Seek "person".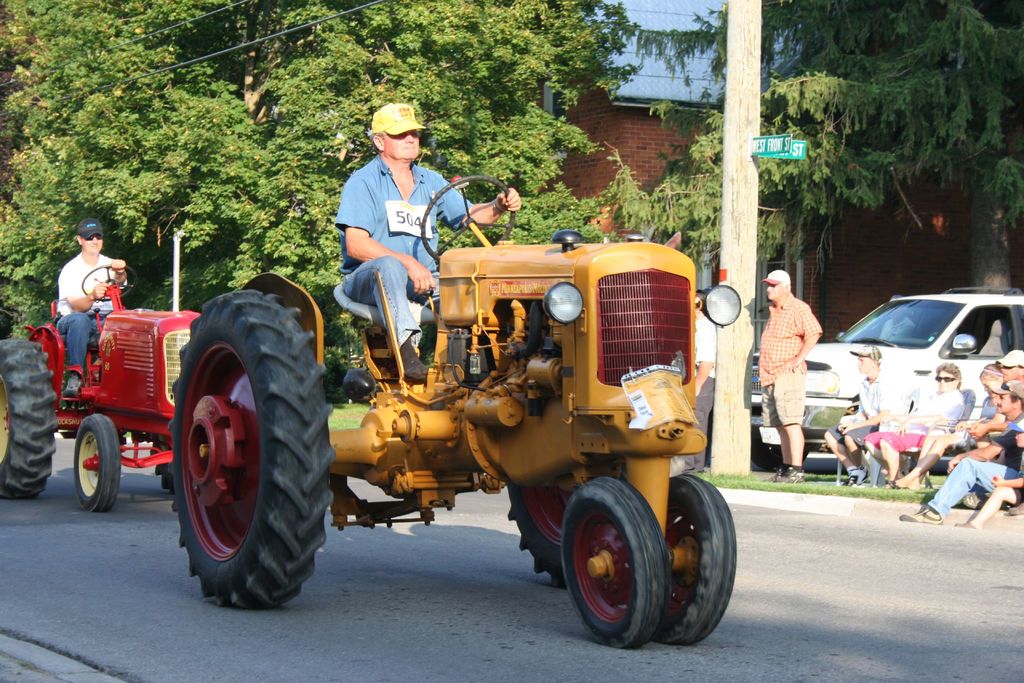
<bbox>53, 215, 135, 390</bbox>.
